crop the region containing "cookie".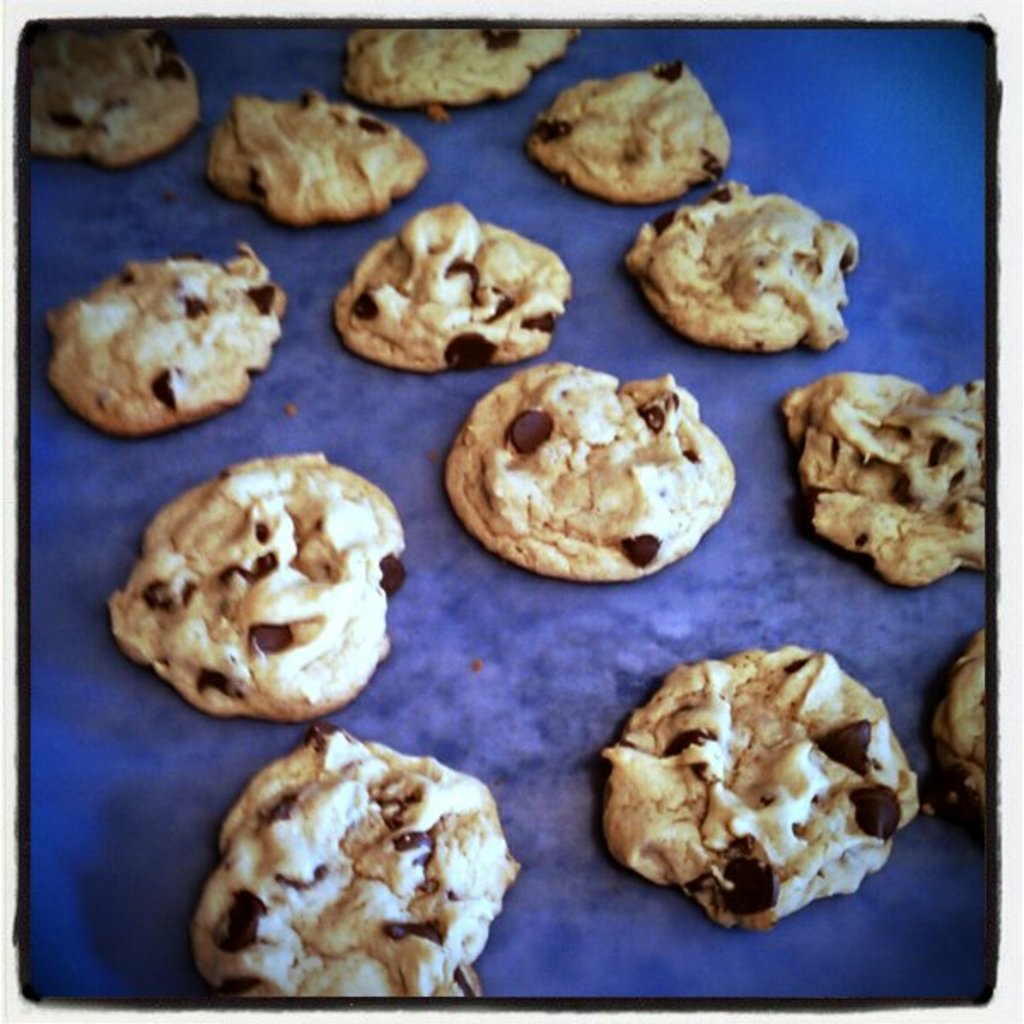
Crop region: <region>345, 20, 575, 114</region>.
